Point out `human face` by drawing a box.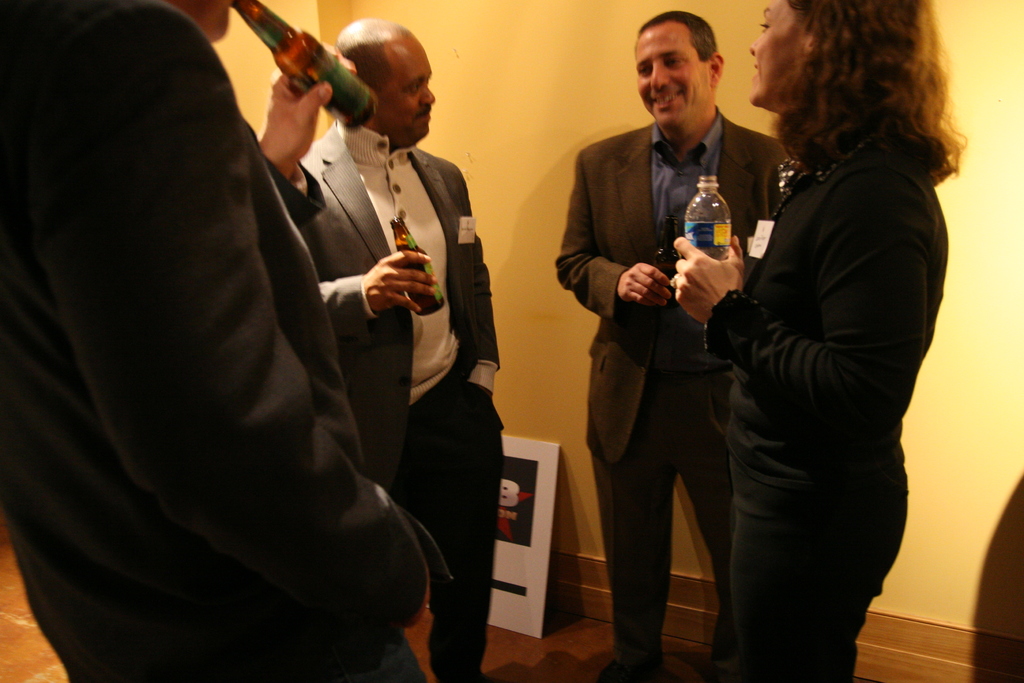
<region>749, 0, 799, 106</region>.
